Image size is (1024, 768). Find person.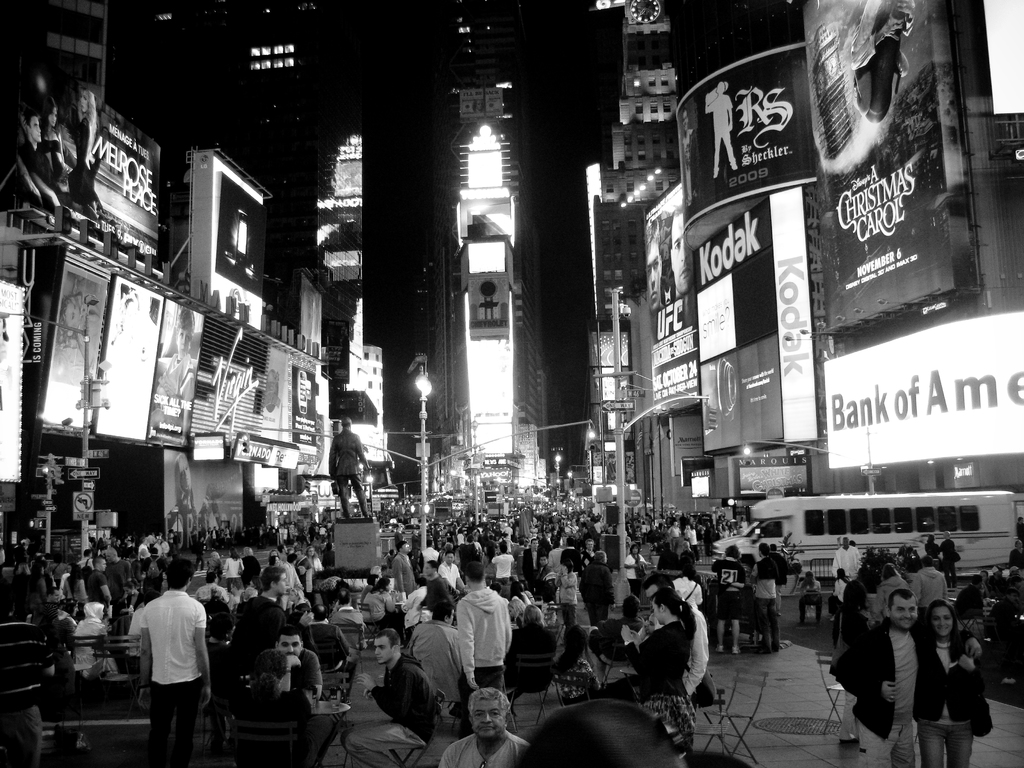
342:626:440:767.
